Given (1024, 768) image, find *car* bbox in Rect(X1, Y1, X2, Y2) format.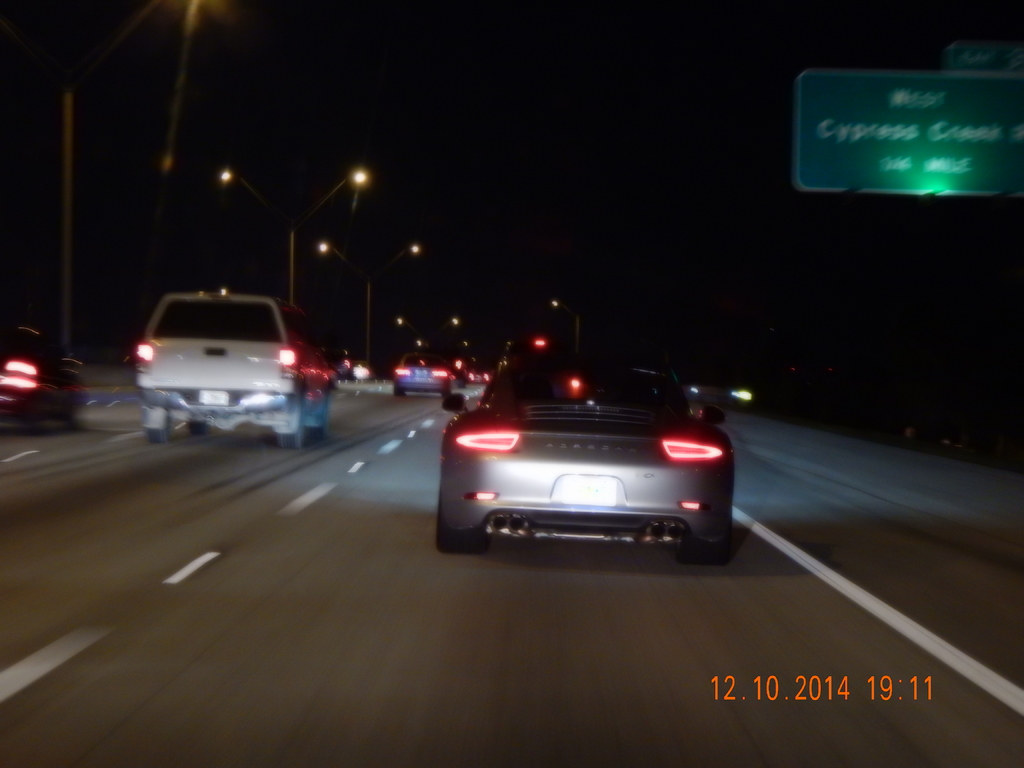
Rect(388, 352, 452, 394).
